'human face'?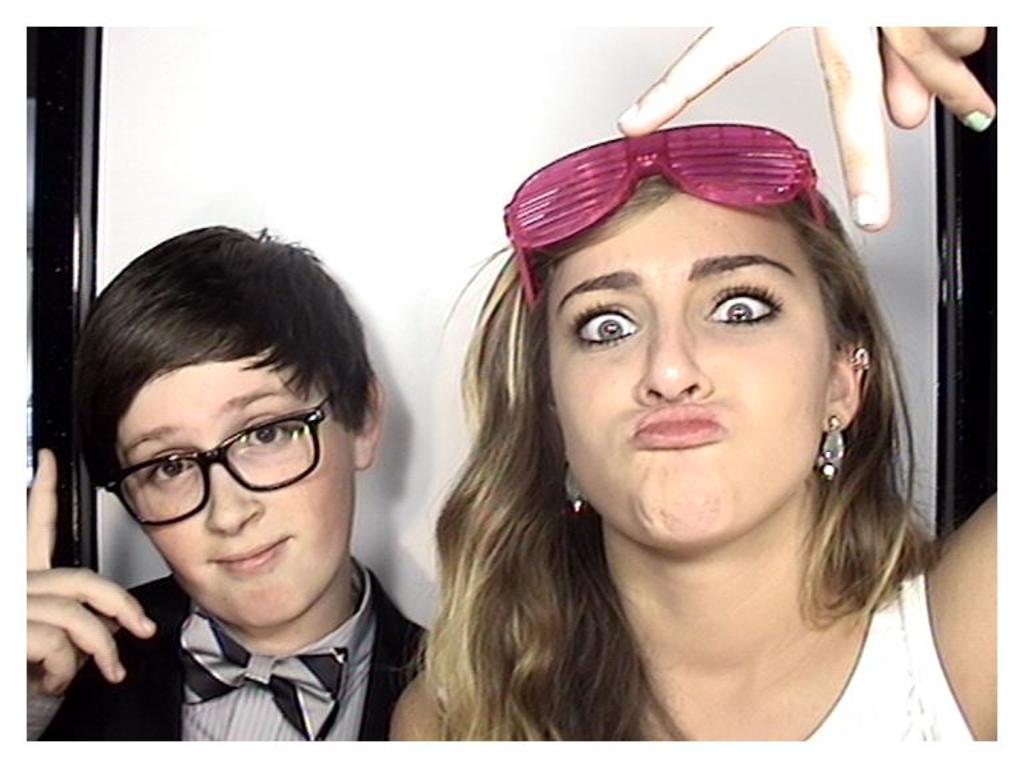
<box>540,176,828,552</box>
